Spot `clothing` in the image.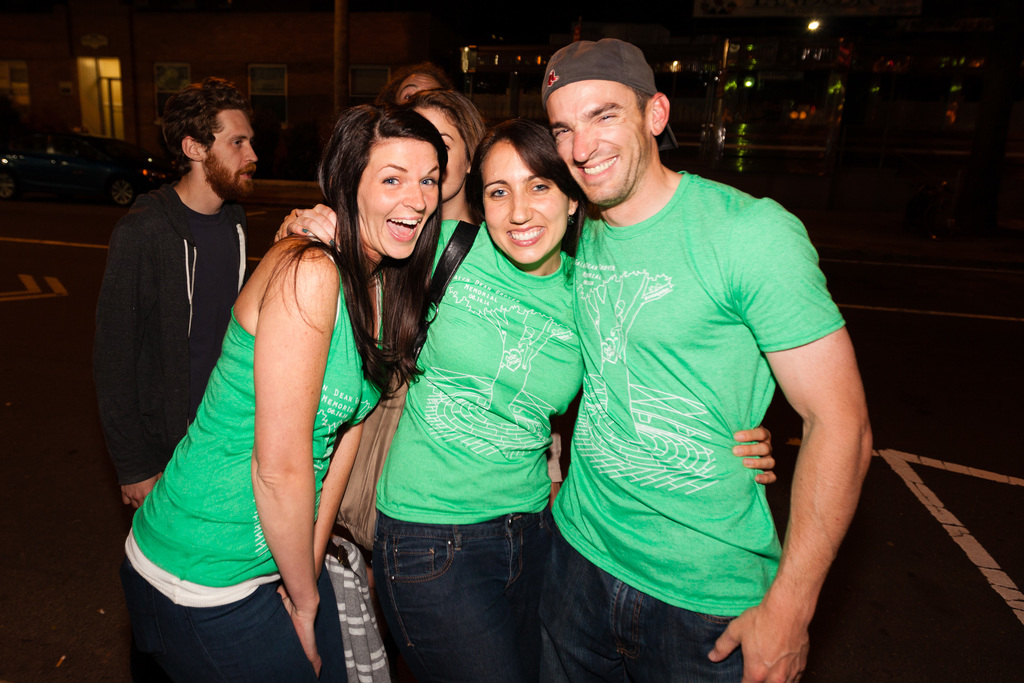
`clothing` found at [104,298,392,682].
